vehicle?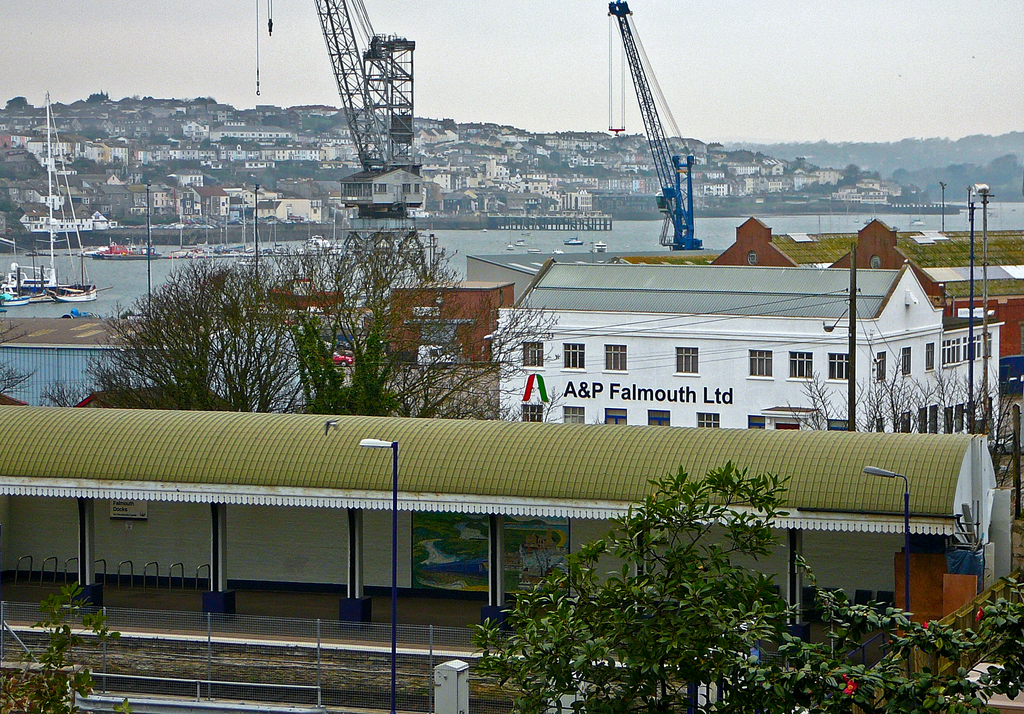
88/234/161/263
